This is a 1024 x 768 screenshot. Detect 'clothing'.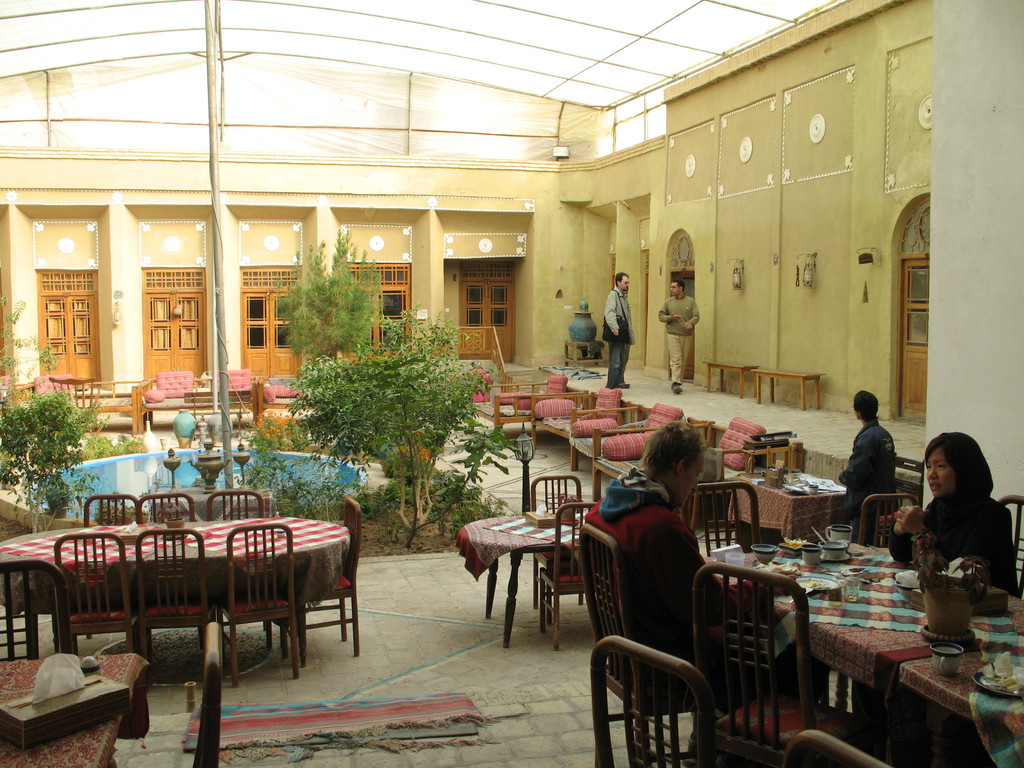
Rect(888, 493, 1019, 595).
